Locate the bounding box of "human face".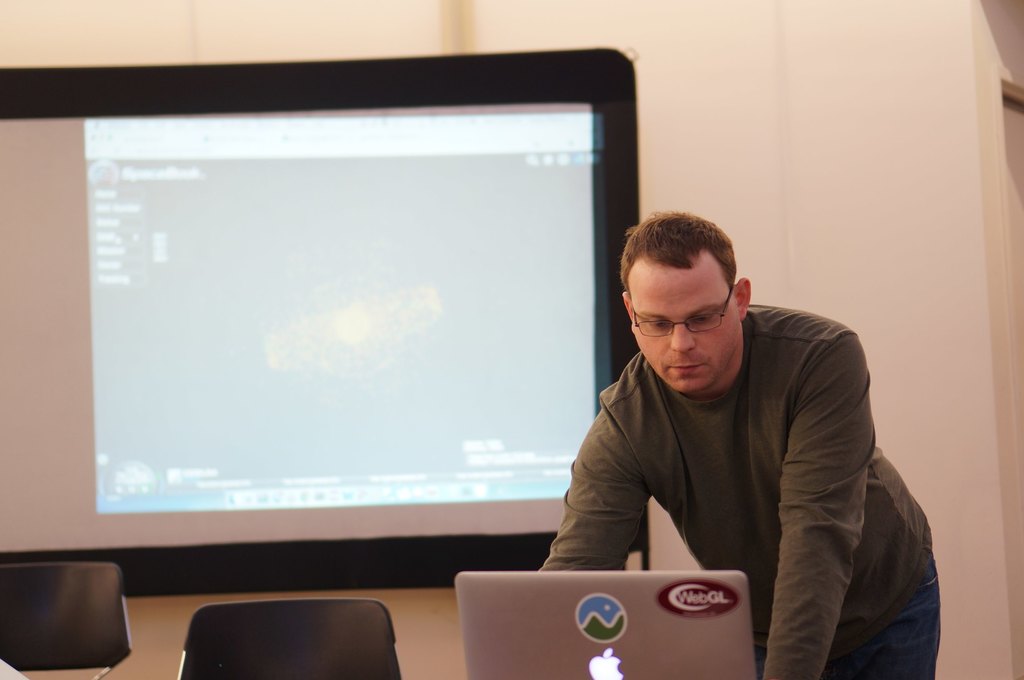
Bounding box: crop(634, 267, 740, 391).
